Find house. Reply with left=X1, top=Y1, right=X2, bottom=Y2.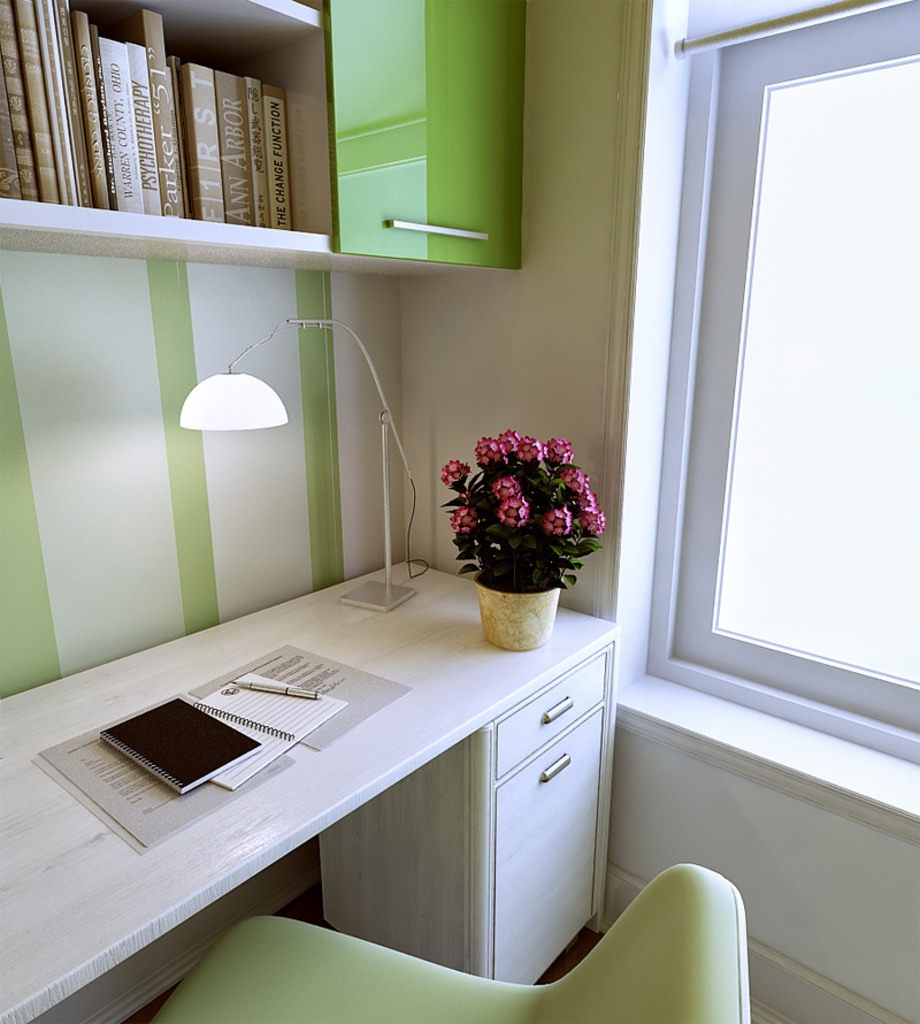
left=0, top=0, right=851, bottom=981.
